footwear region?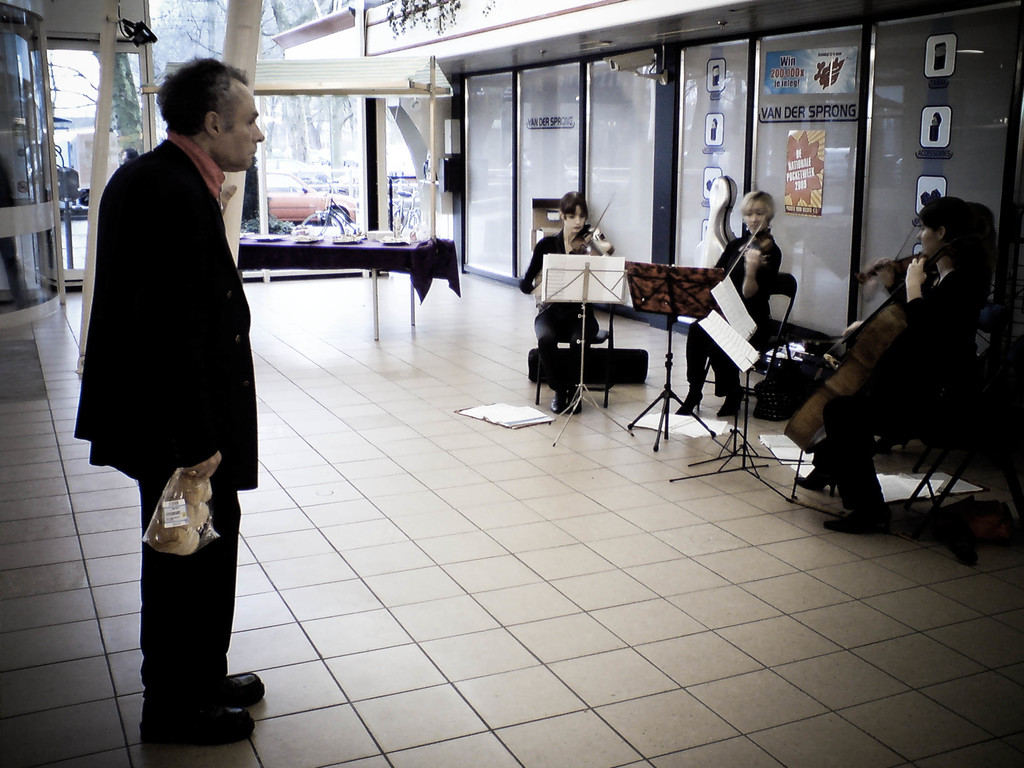
detection(549, 386, 570, 413)
